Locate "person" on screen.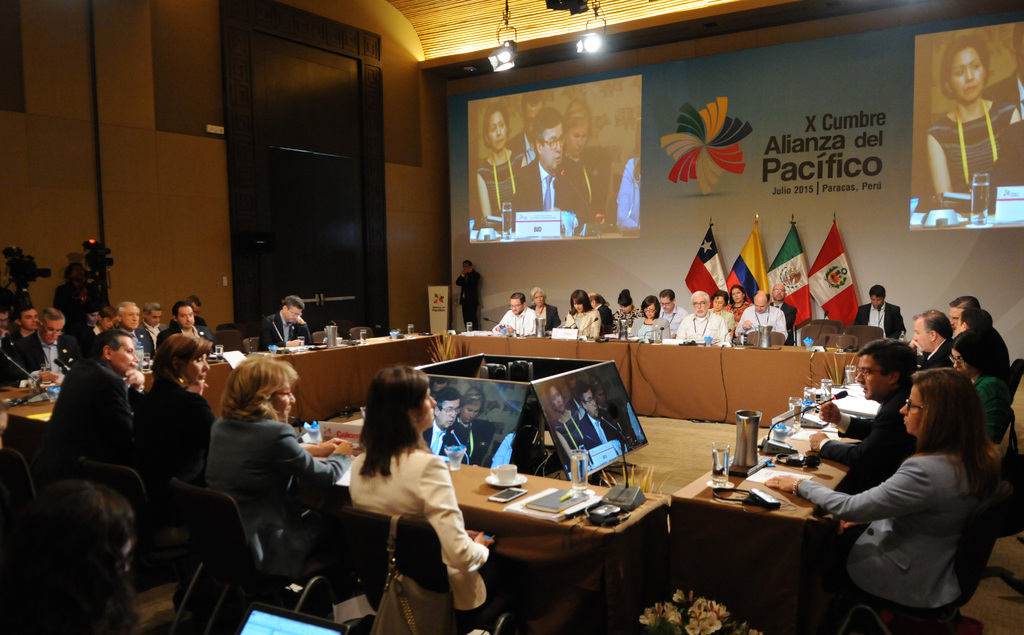
On screen at 259/296/308/350.
